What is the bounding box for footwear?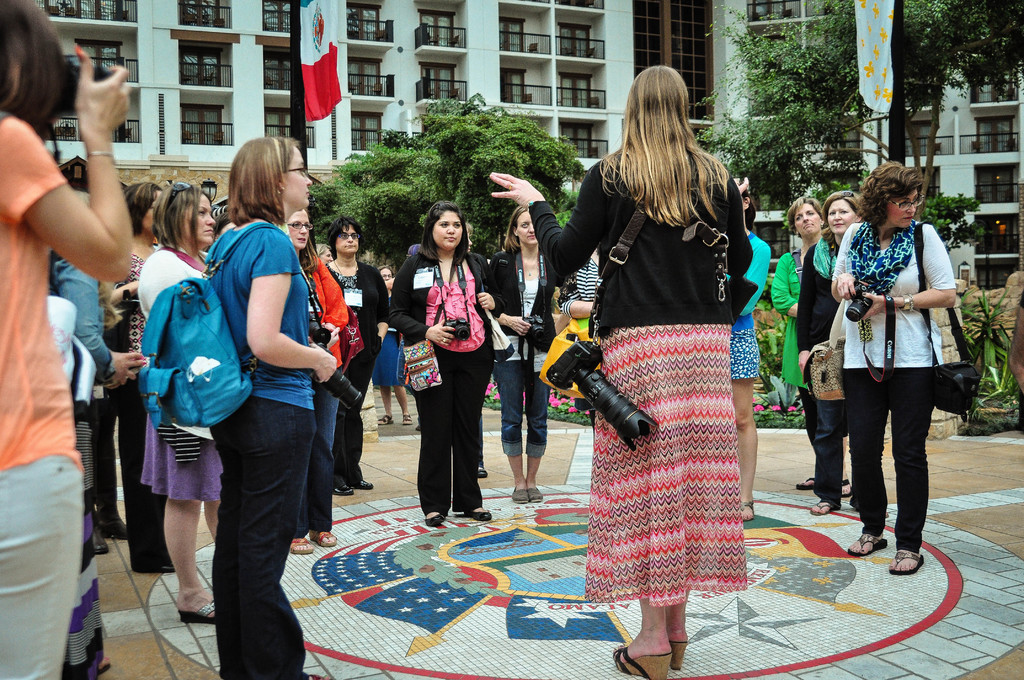
[left=97, top=517, right=129, bottom=542].
